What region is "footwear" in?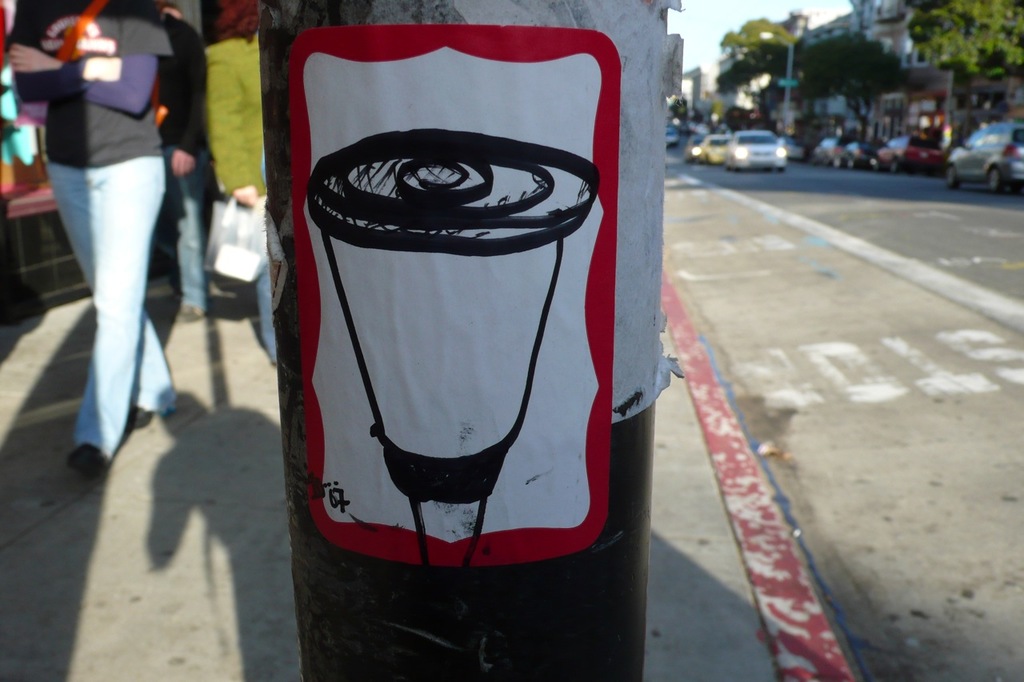
box=[64, 442, 110, 475].
